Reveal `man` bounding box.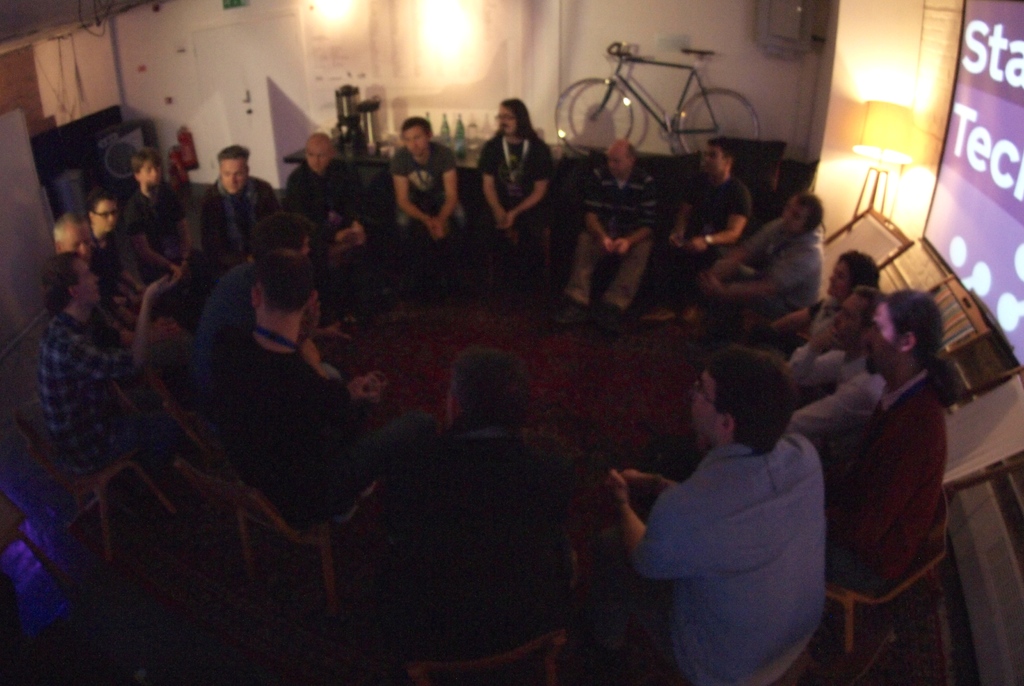
Revealed: x1=544 y1=143 x2=656 y2=331.
